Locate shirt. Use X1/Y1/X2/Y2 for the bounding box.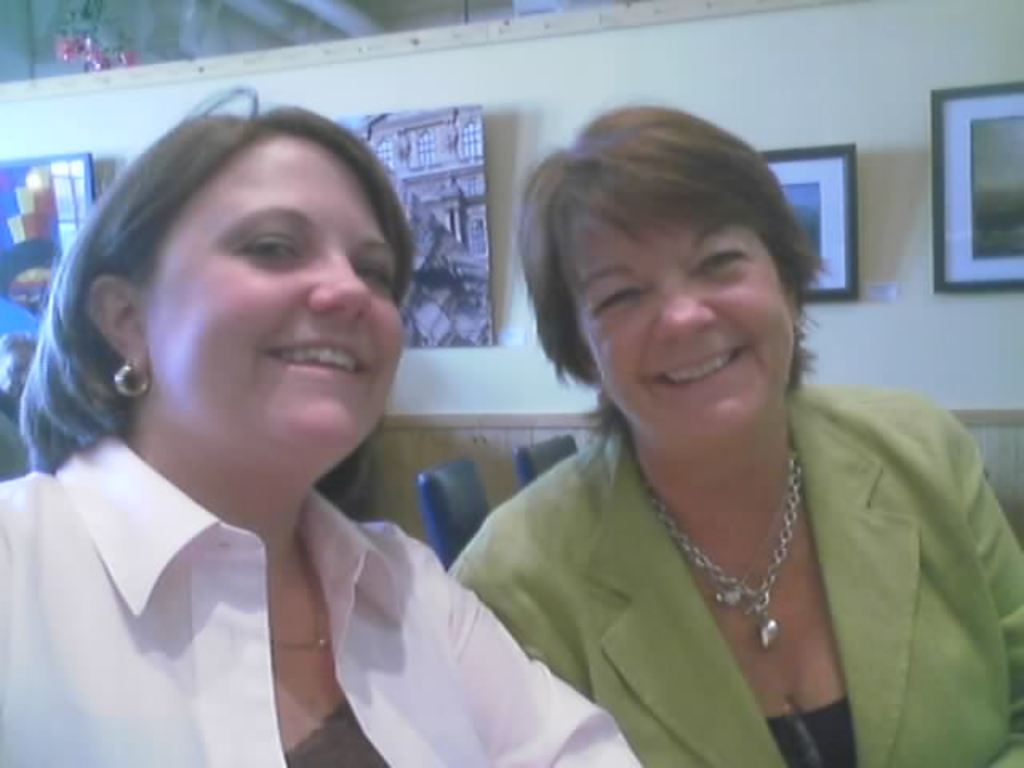
2/432/643/766.
